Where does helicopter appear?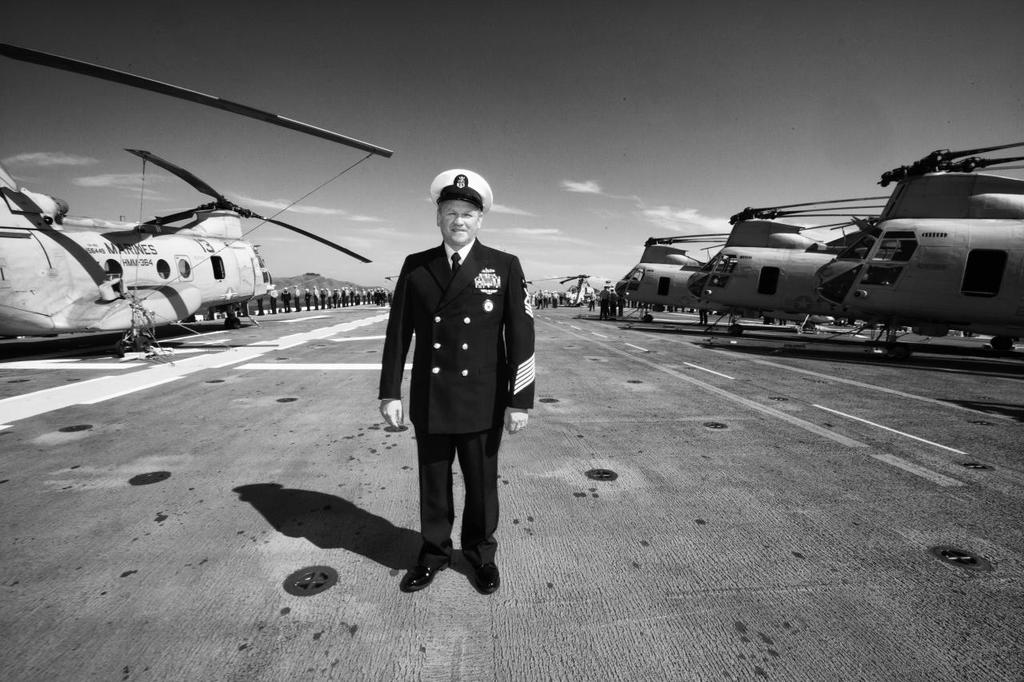
Appears at 812 139 1023 368.
